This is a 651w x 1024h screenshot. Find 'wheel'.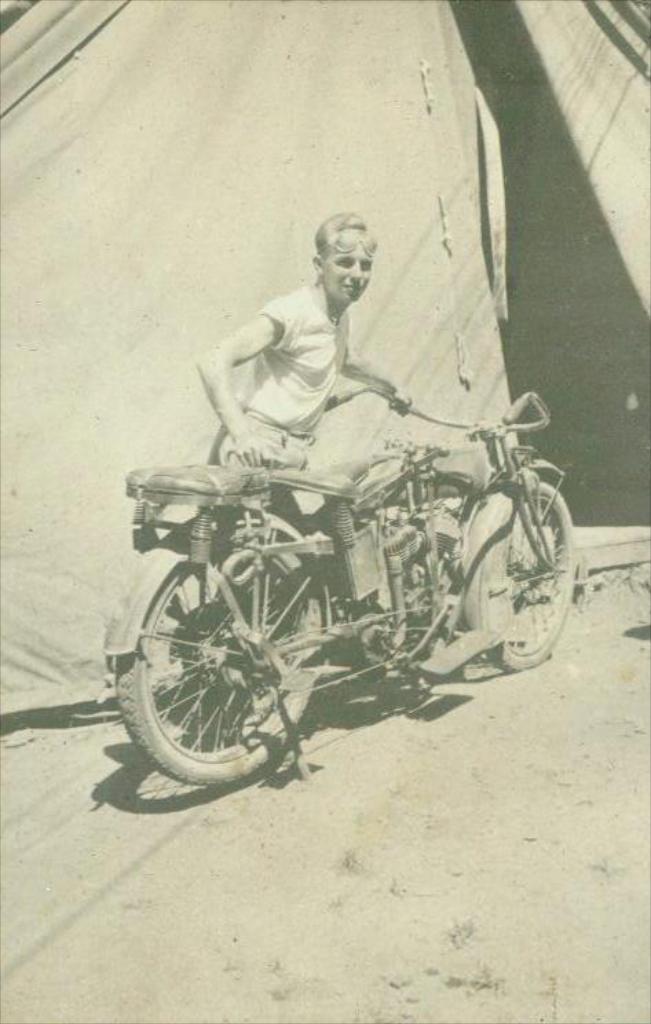
Bounding box: [127,559,307,774].
